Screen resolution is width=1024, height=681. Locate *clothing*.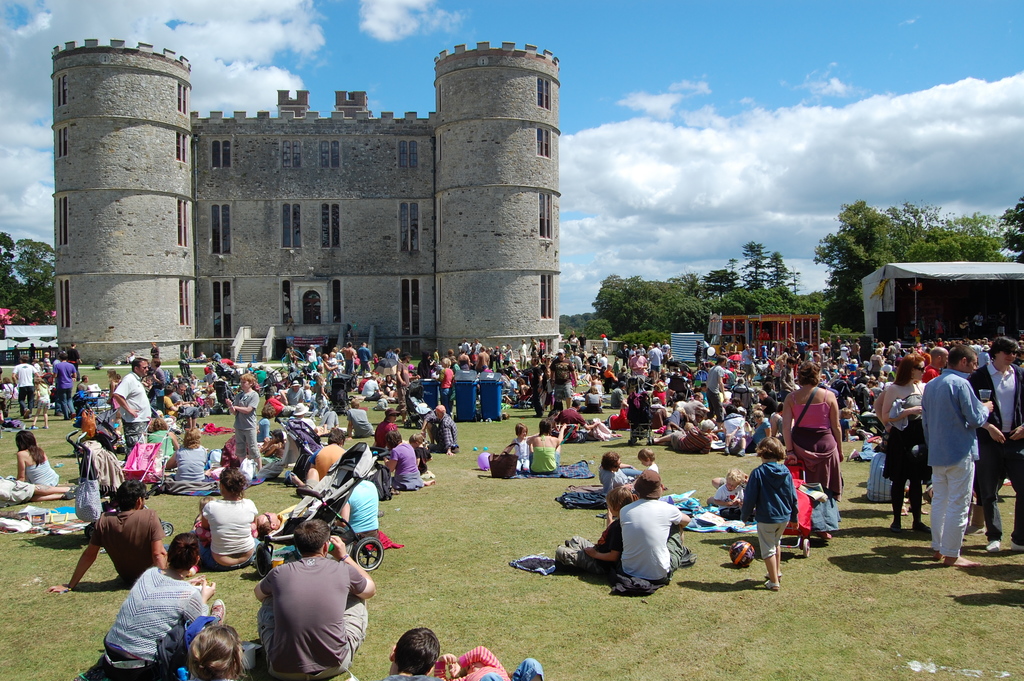
x1=232 y1=385 x2=262 y2=464.
